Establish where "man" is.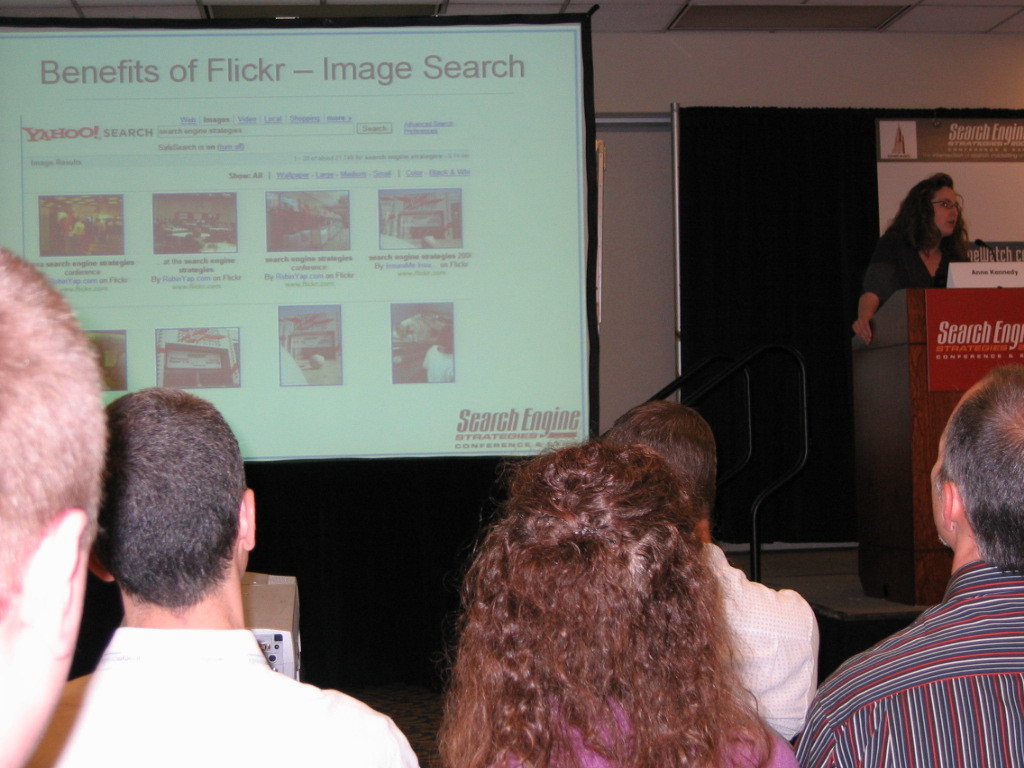
Established at locate(420, 317, 460, 384).
